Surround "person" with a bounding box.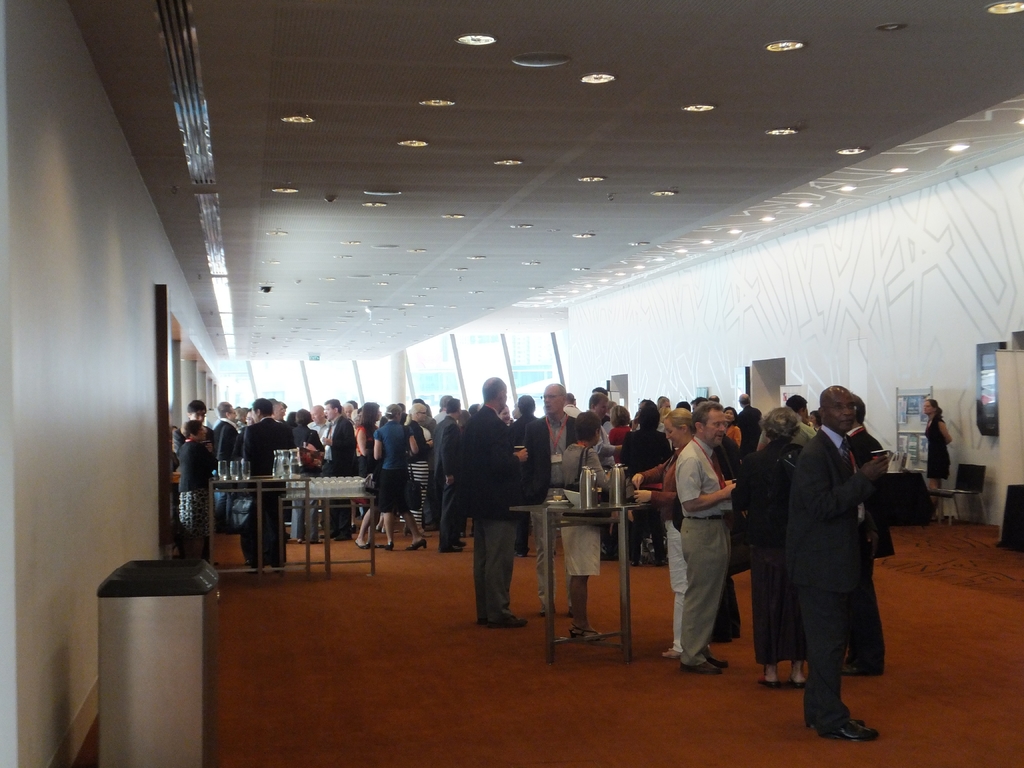
{"left": 609, "top": 403, "right": 636, "bottom": 445}.
